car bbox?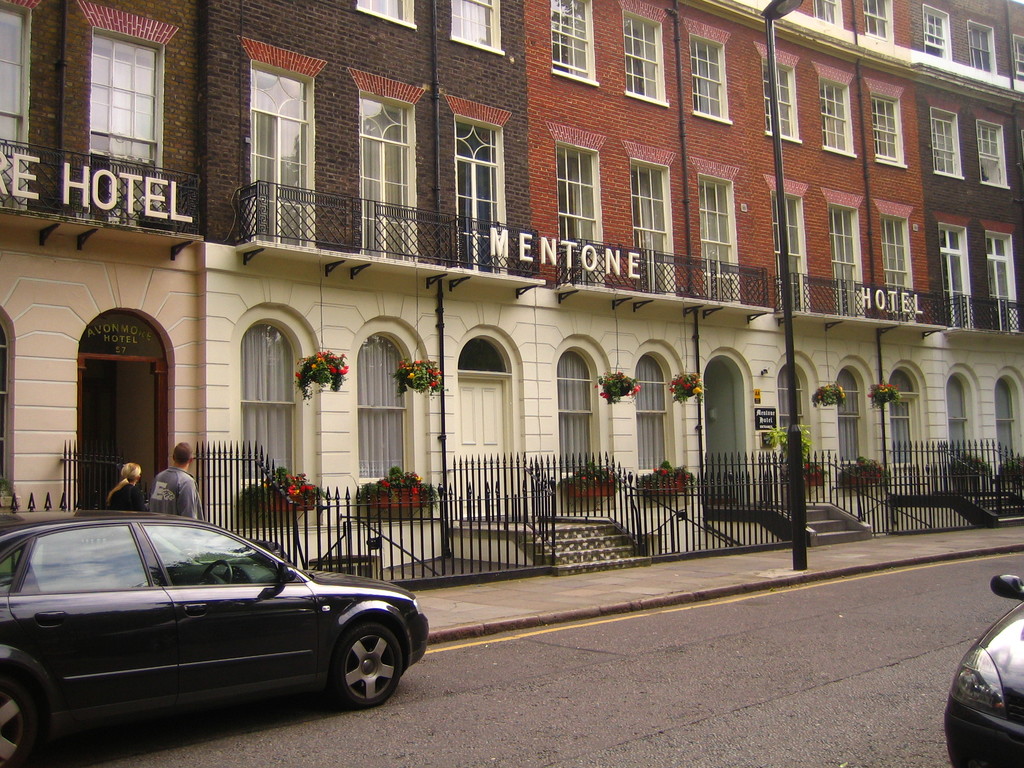
(945,575,1023,767)
